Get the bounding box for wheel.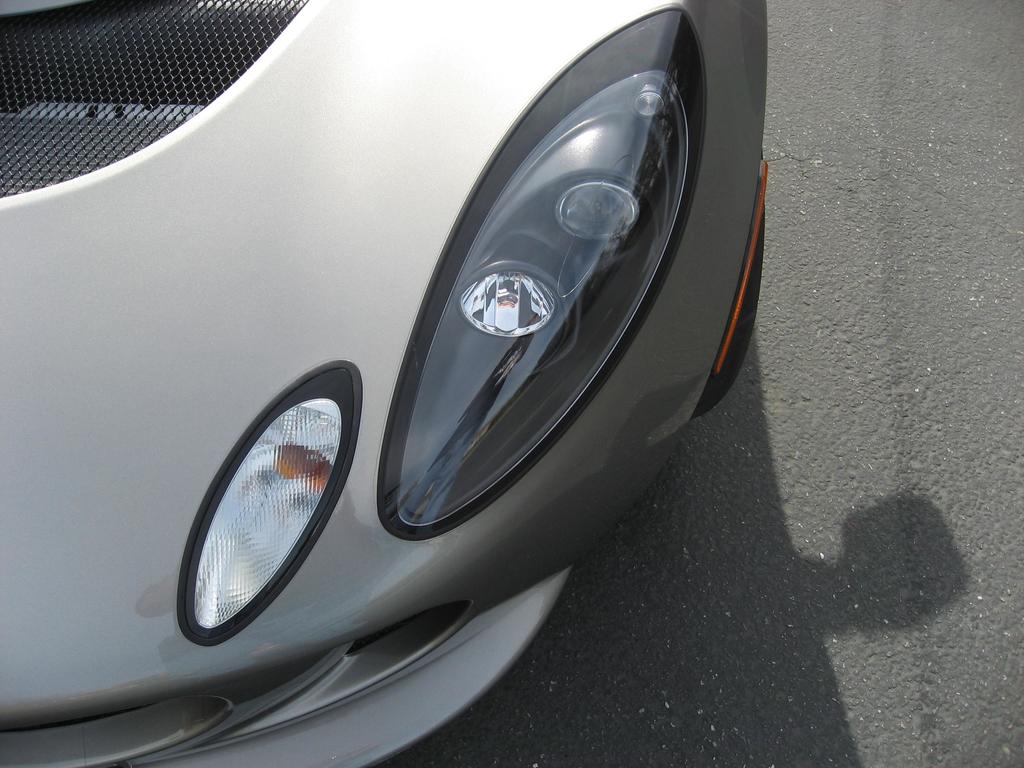
684:150:769:422.
